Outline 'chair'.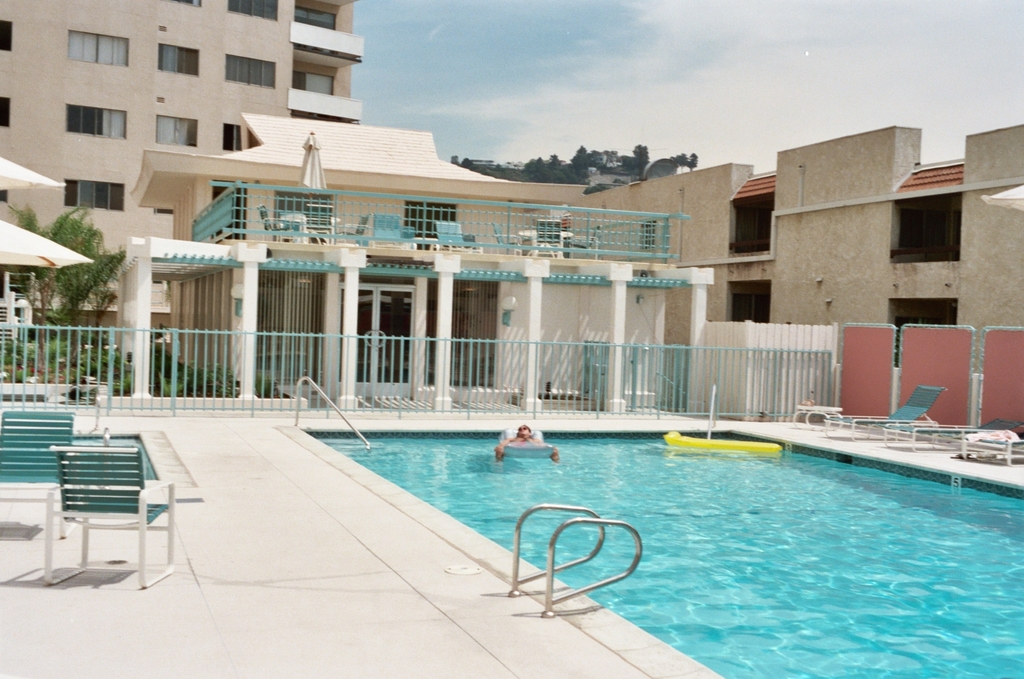
Outline: region(491, 225, 527, 254).
